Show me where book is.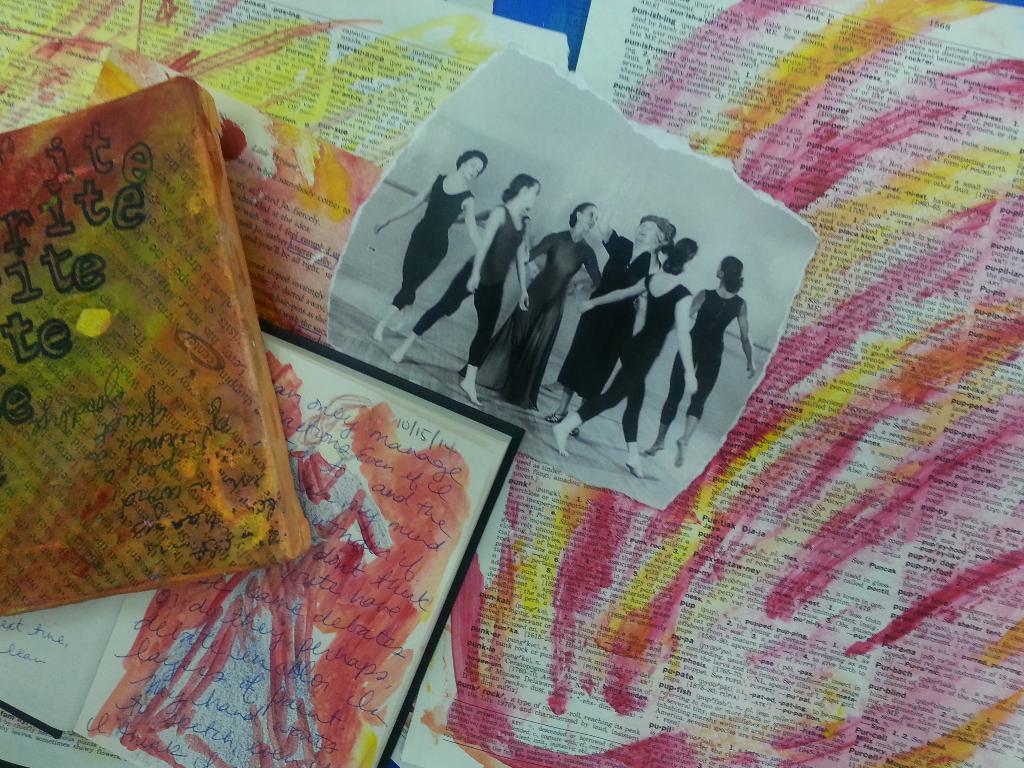
book is at select_region(0, 320, 530, 767).
